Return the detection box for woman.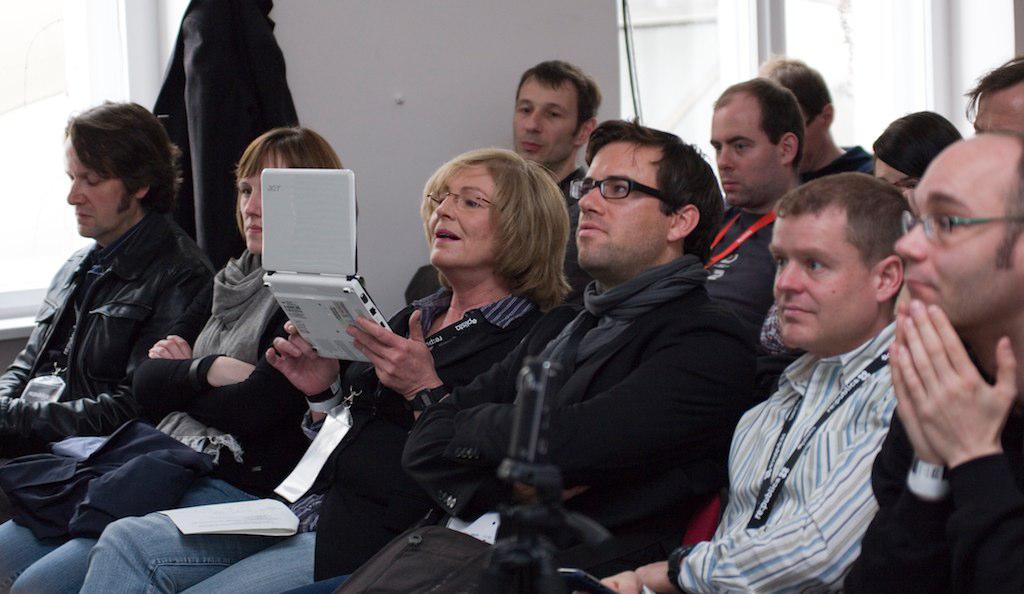
bbox(0, 124, 379, 593).
